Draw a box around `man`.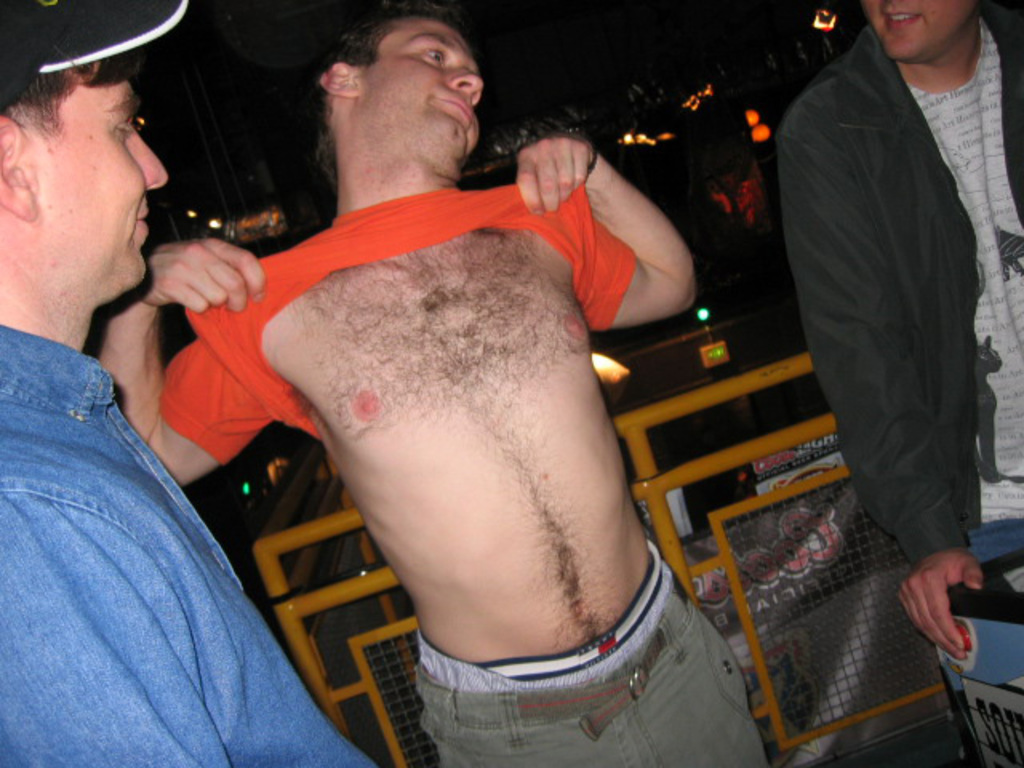
box(765, 0, 1022, 755).
